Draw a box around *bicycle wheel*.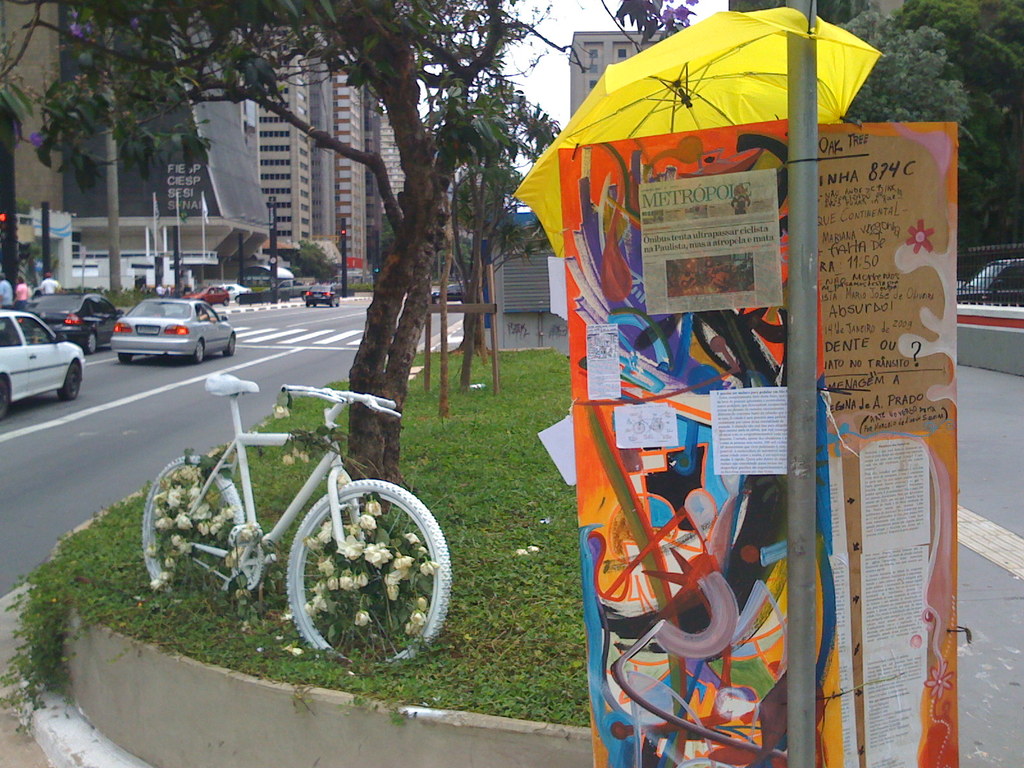
l=141, t=451, r=244, b=612.
